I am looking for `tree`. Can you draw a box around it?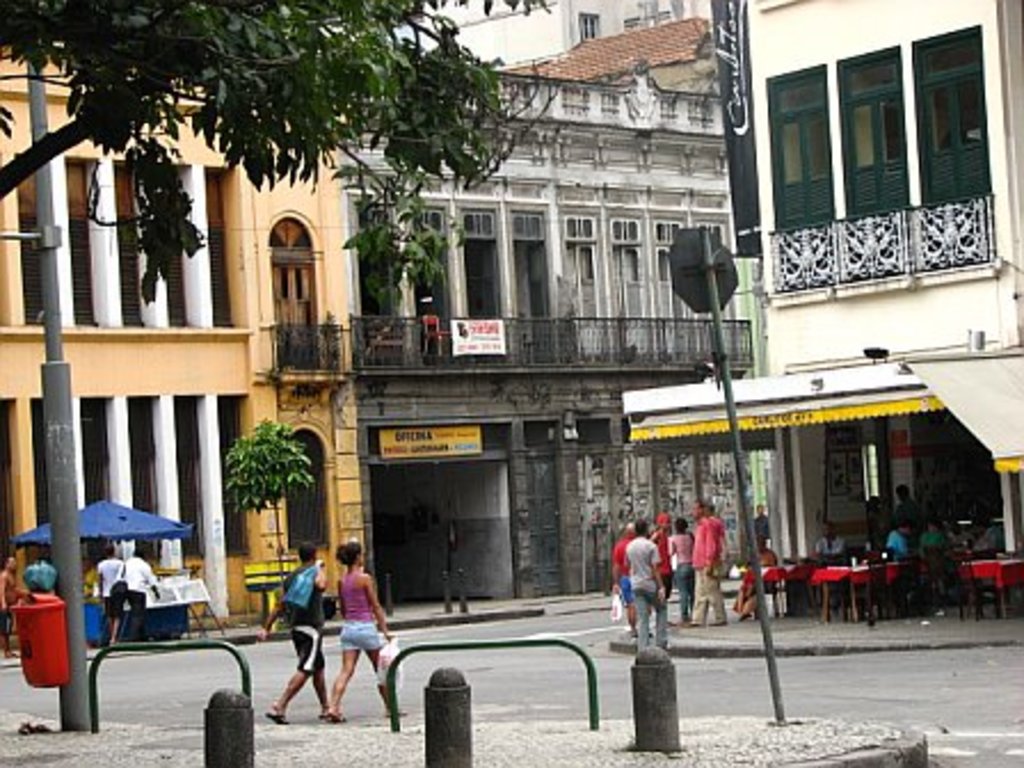
Sure, the bounding box is crop(224, 411, 315, 587).
